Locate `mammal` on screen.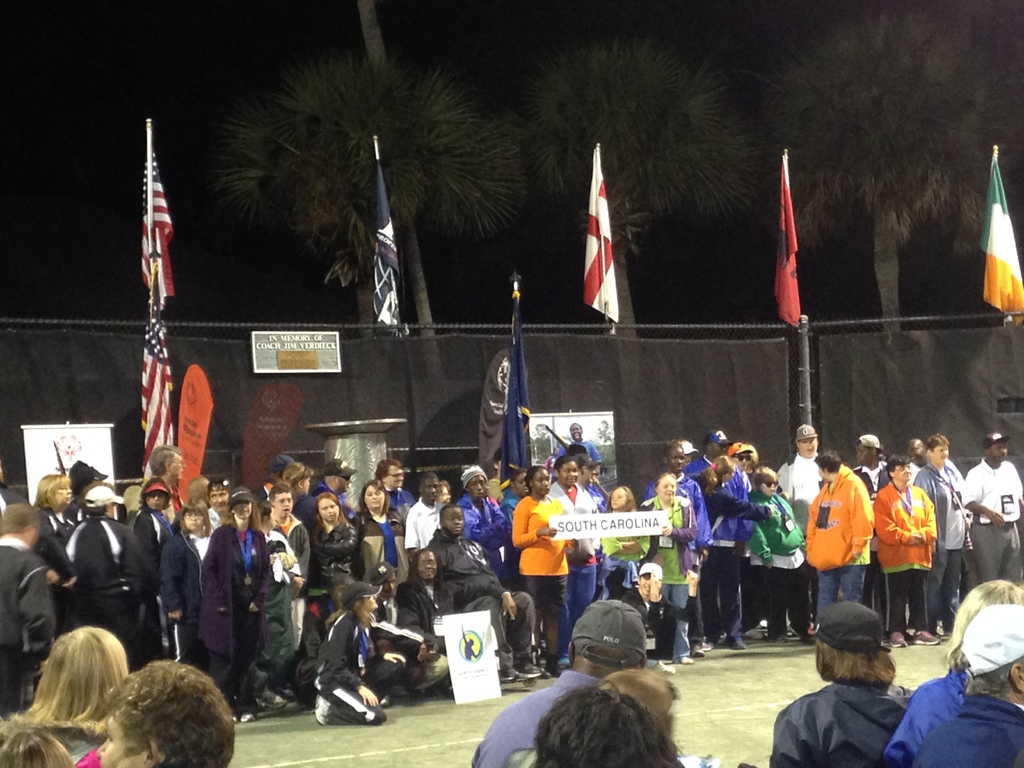
On screen at Rect(527, 689, 666, 767).
